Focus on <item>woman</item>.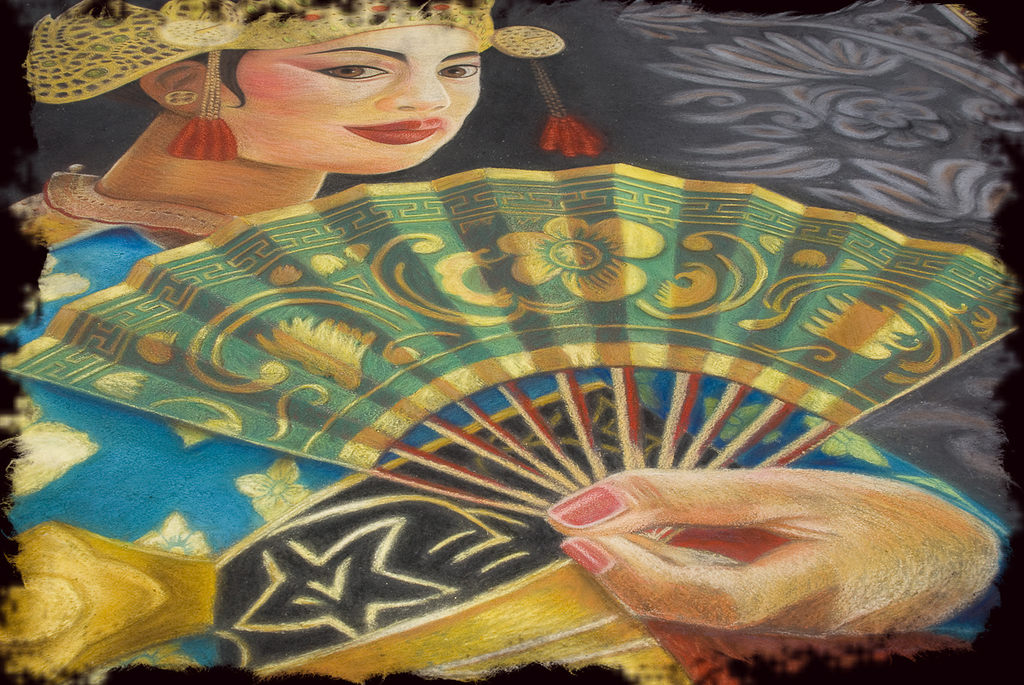
Focused at bbox=(0, 0, 1009, 684).
